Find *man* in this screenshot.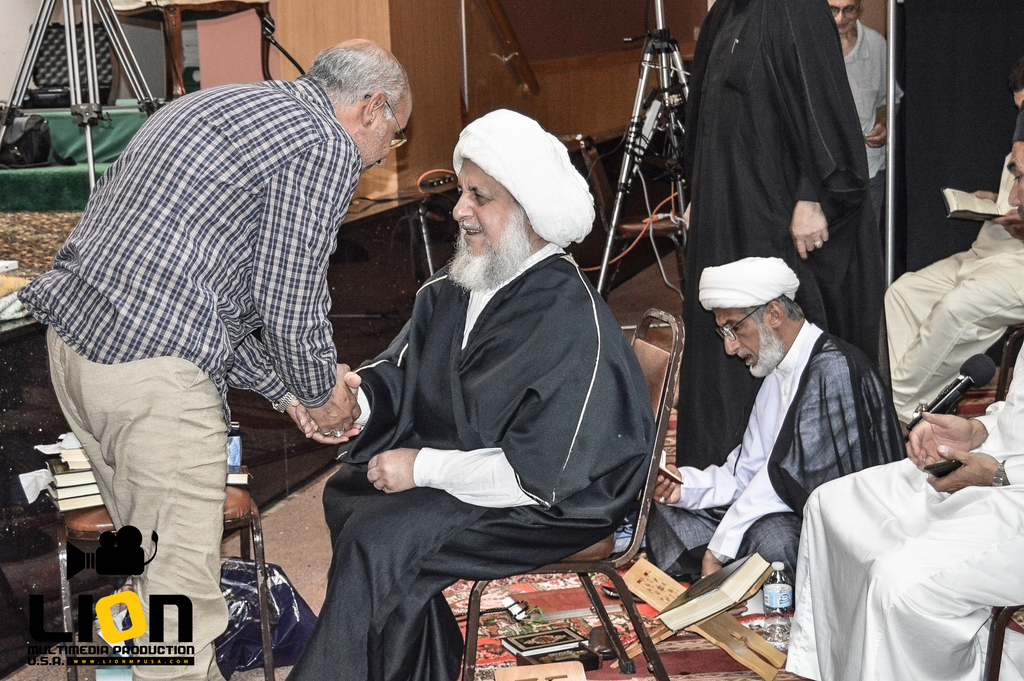
The bounding box for *man* is Rect(634, 275, 889, 582).
